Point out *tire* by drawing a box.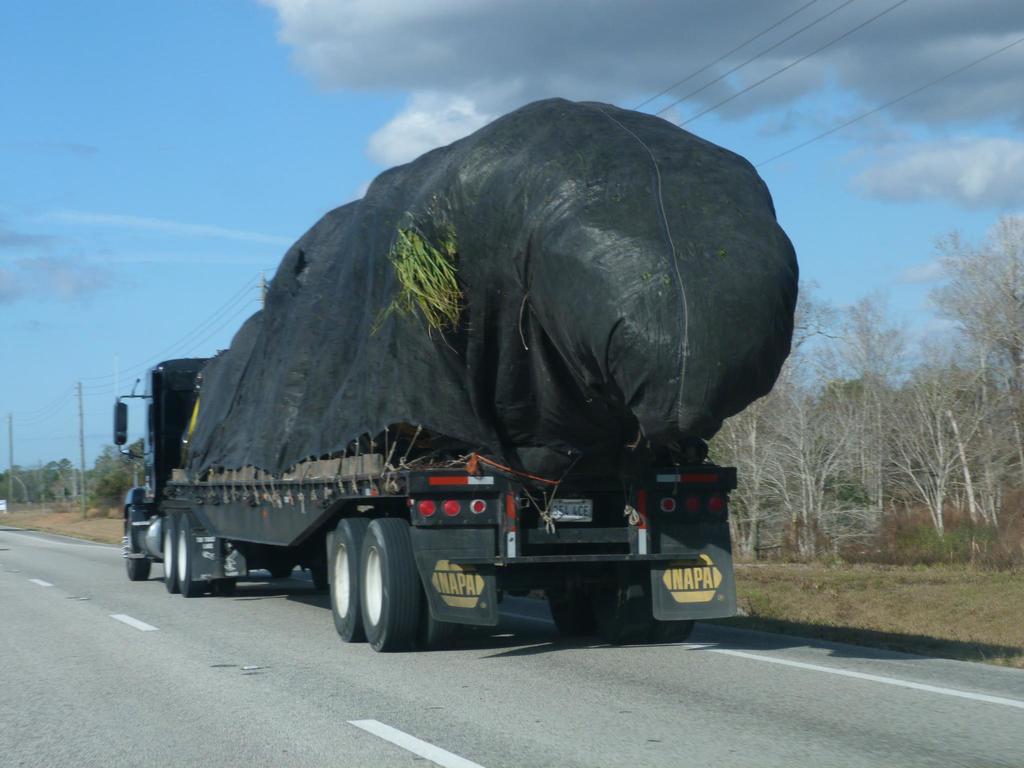
163, 516, 176, 595.
